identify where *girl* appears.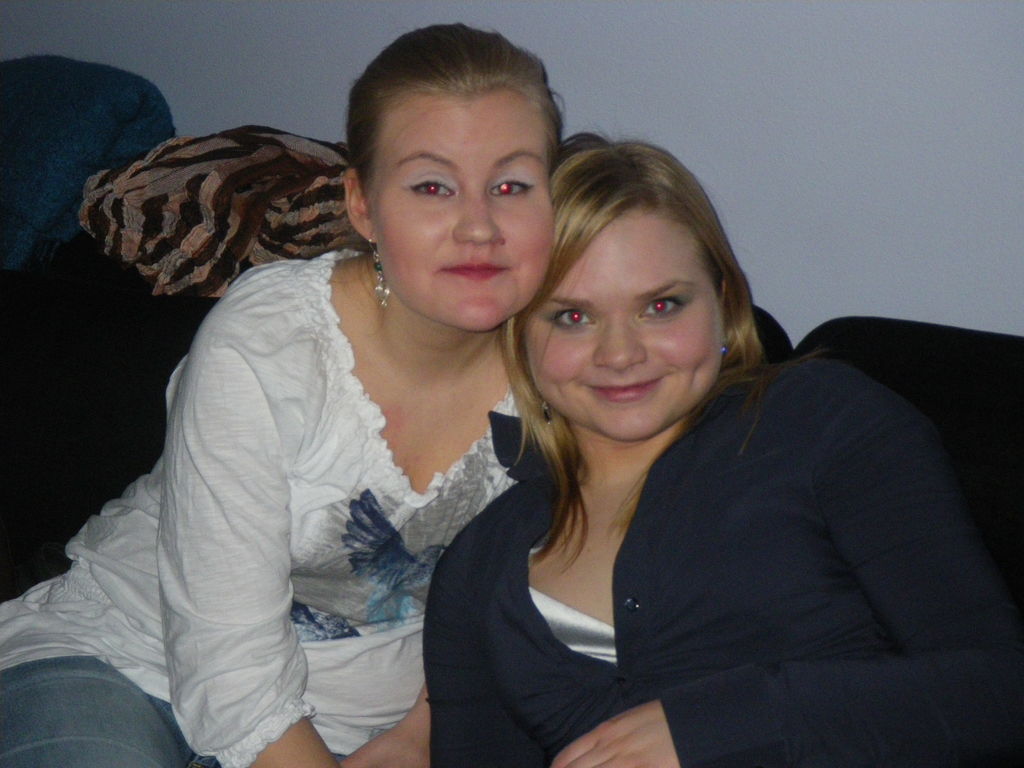
Appears at 0,13,566,767.
